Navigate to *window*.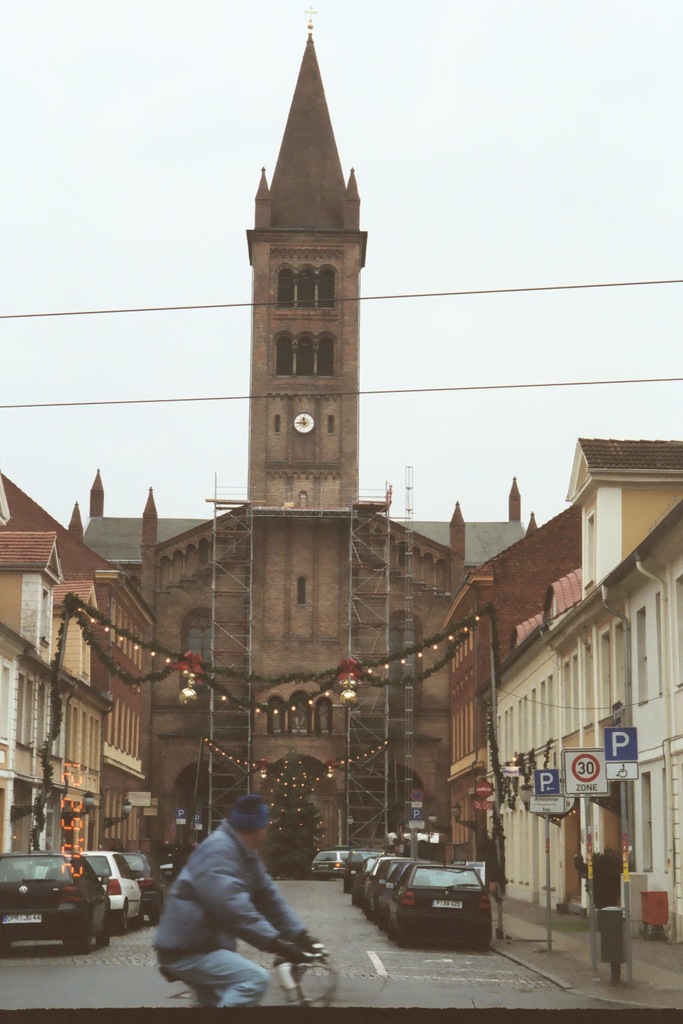
Navigation target: detection(327, 413, 337, 436).
